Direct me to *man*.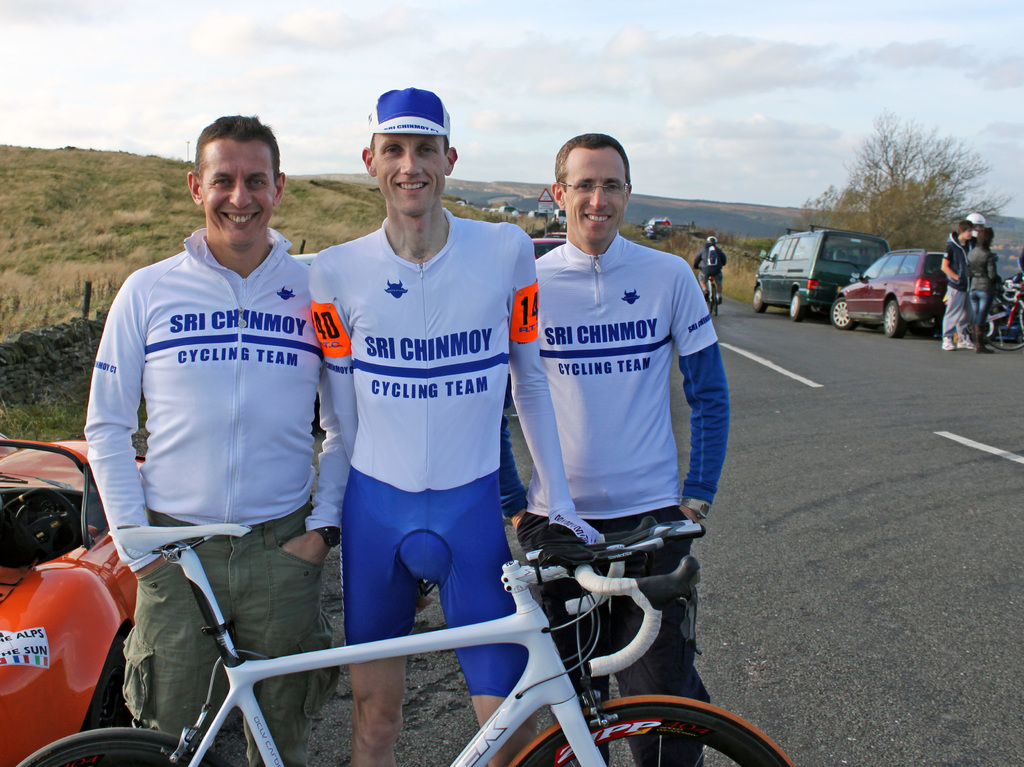
Direction: x1=940 y1=221 x2=977 y2=351.
